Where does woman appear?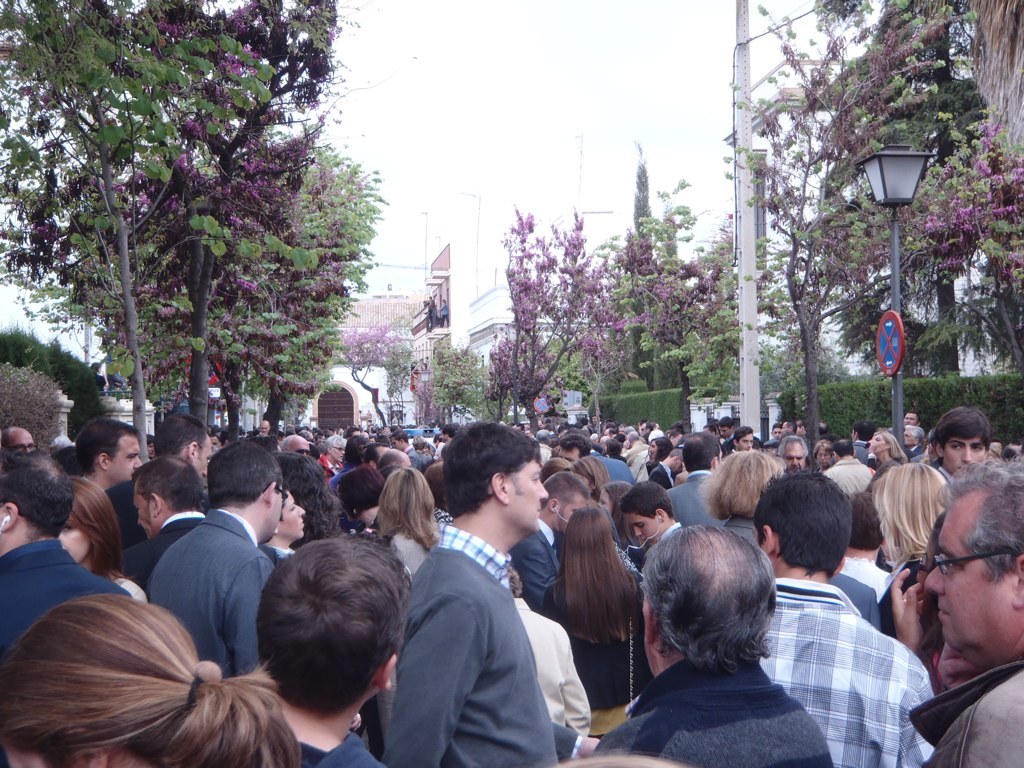
Appears at (811,439,837,480).
